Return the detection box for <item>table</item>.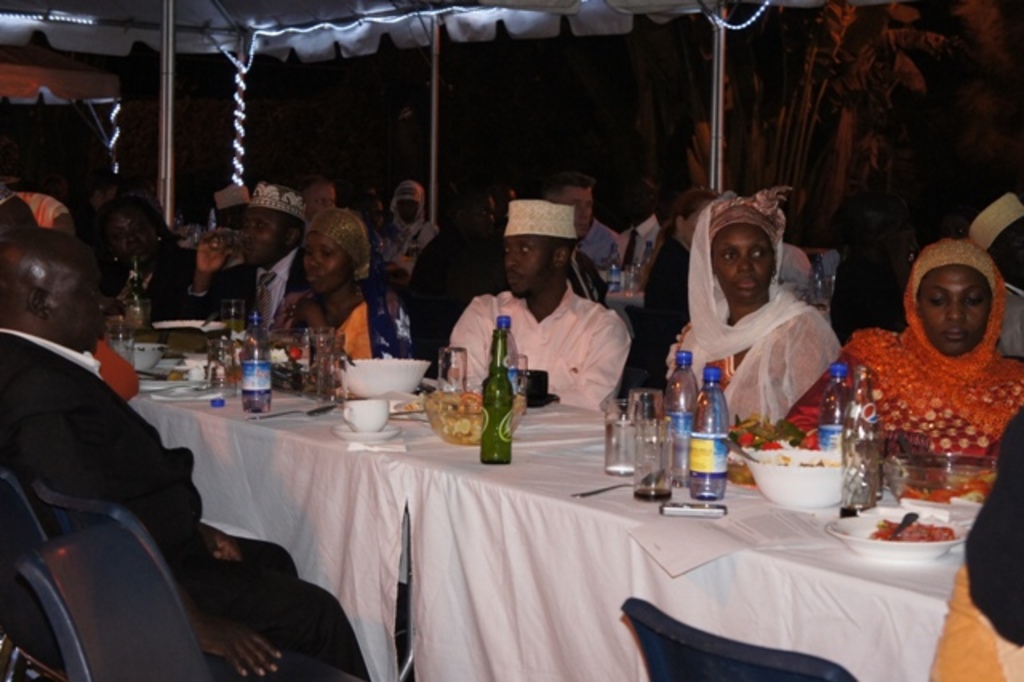
locate(62, 359, 960, 674).
